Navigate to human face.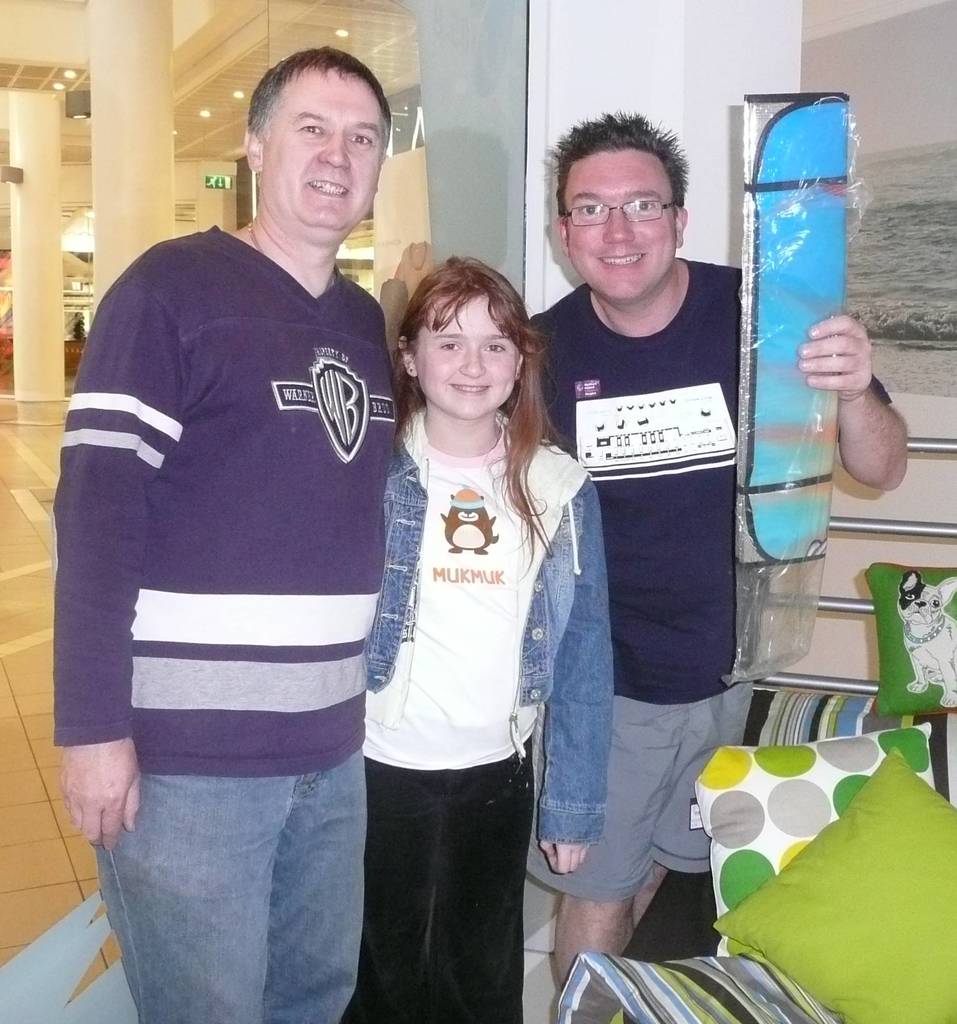
Navigation target: <box>266,71,389,230</box>.
